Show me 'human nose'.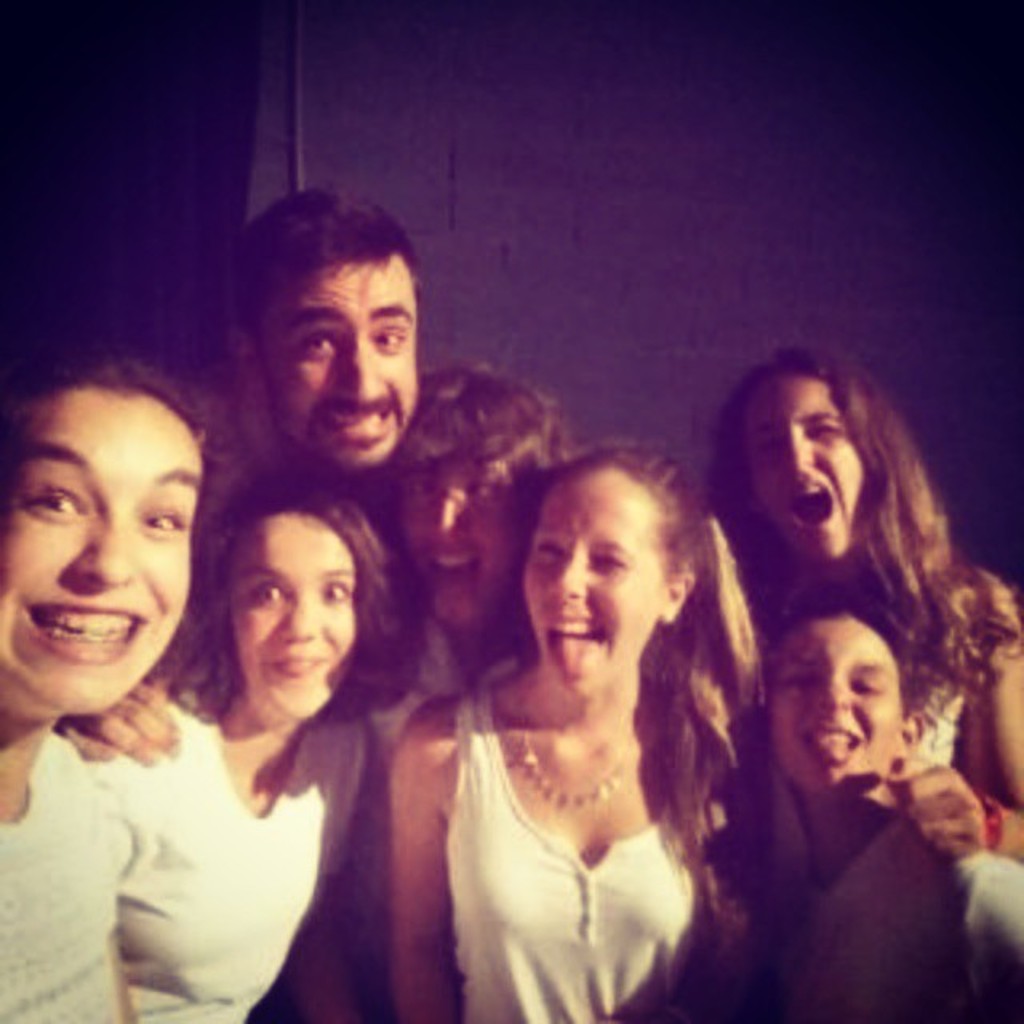
'human nose' is here: x1=784 y1=432 x2=818 y2=467.
